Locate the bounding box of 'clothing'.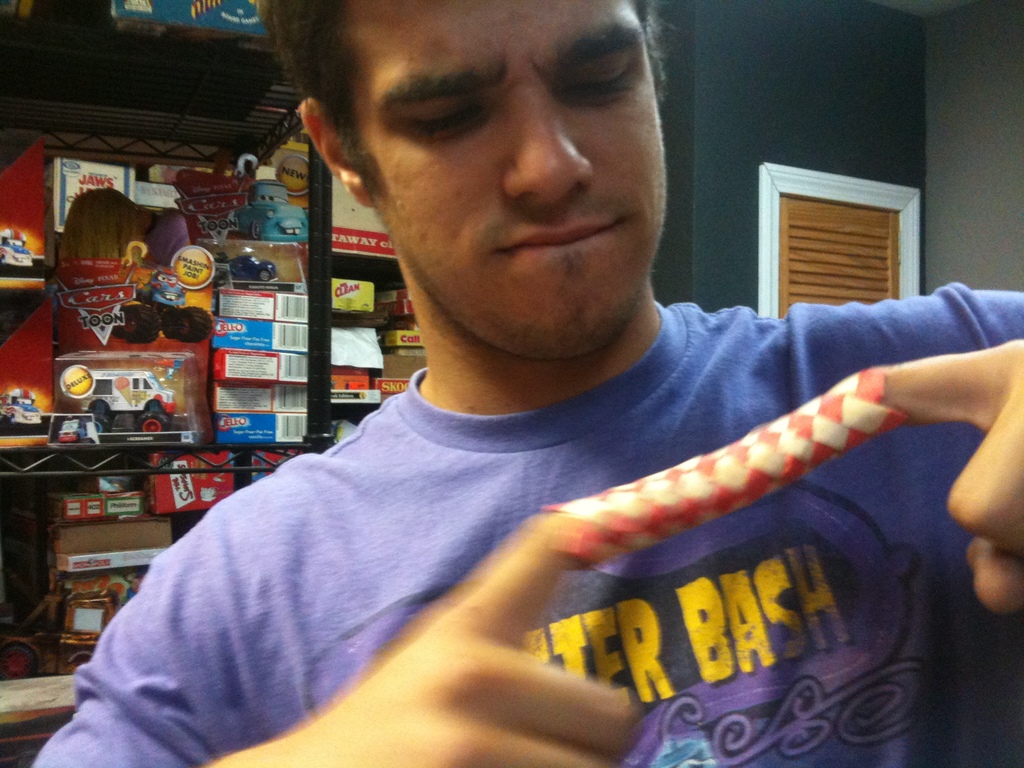
Bounding box: Rect(32, 278, 1023, 767).
